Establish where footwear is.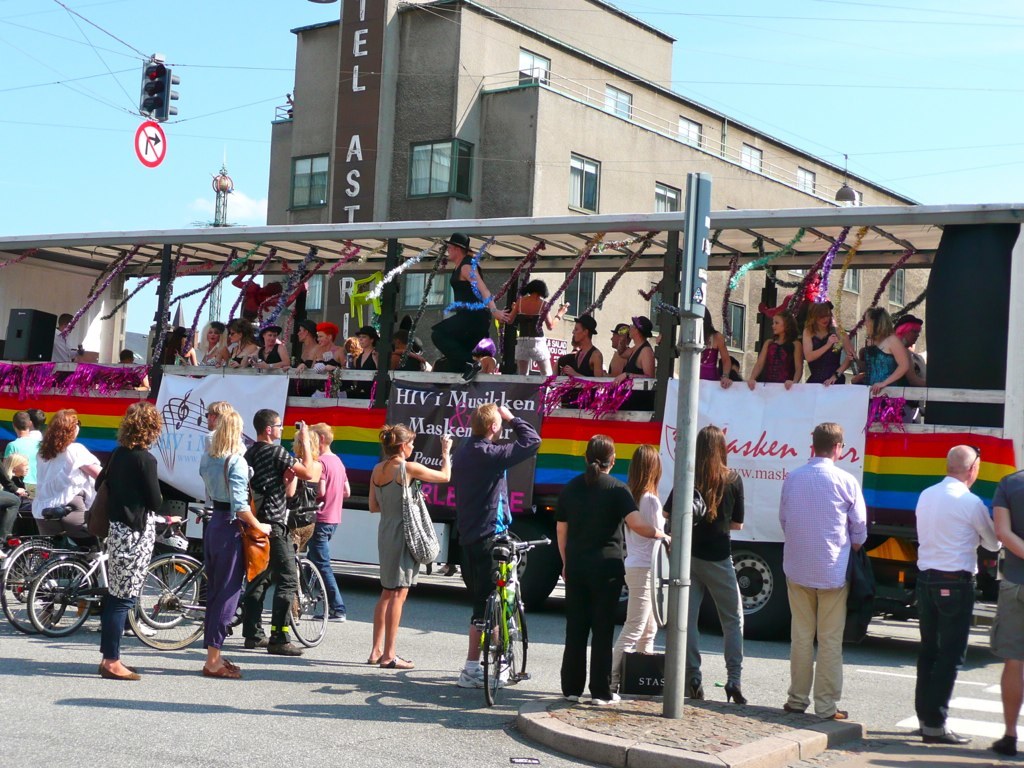
Established at (x1=561, y1=691, x2=579, y2=700).
